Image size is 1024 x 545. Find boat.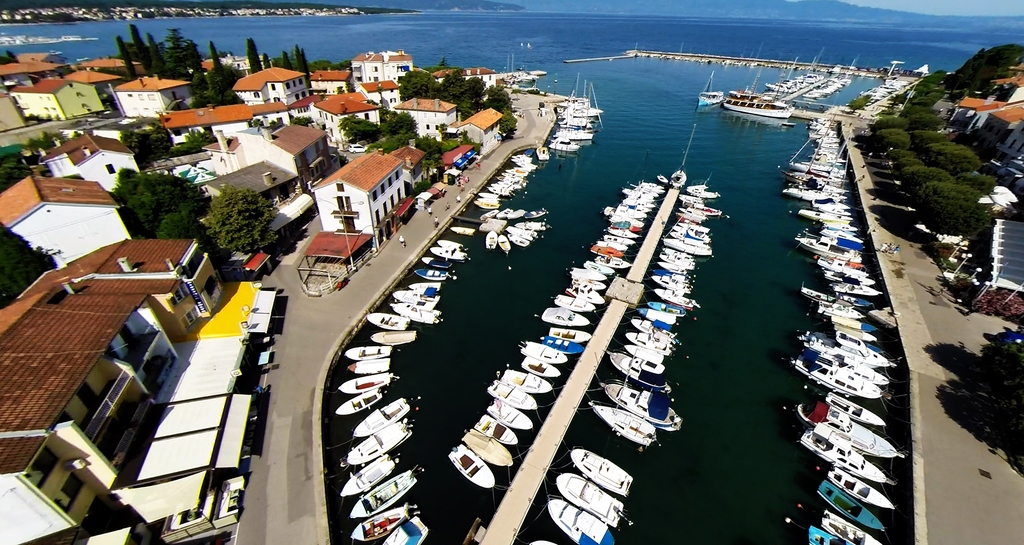
x1=520 y1=360 x2=560 y2=379.
